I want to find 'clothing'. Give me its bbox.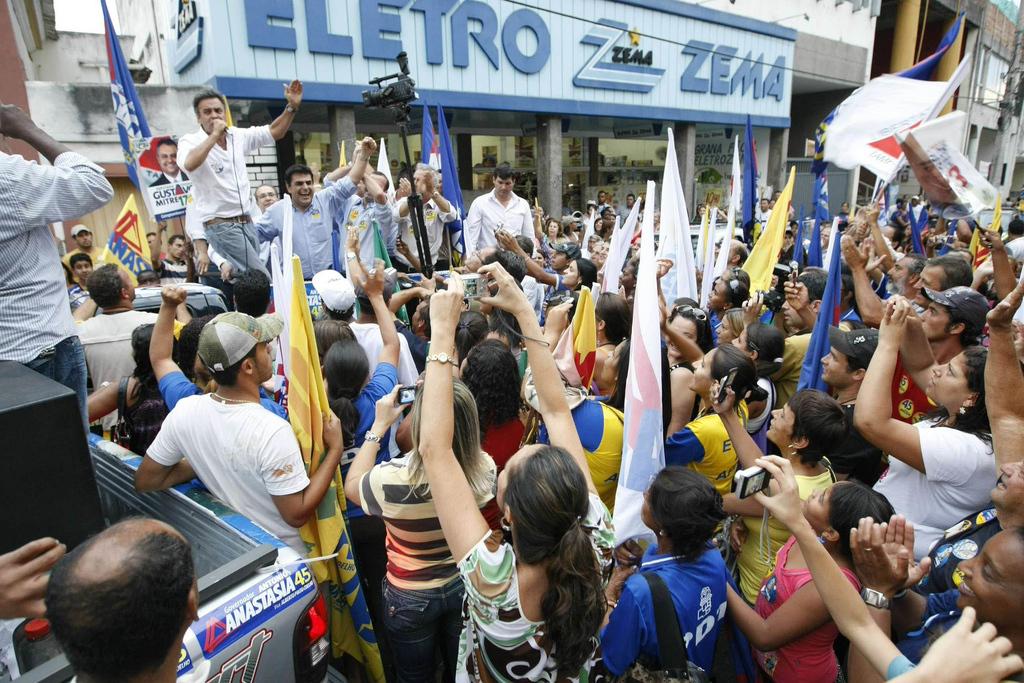
bbox(61, 245, 110, 284).
